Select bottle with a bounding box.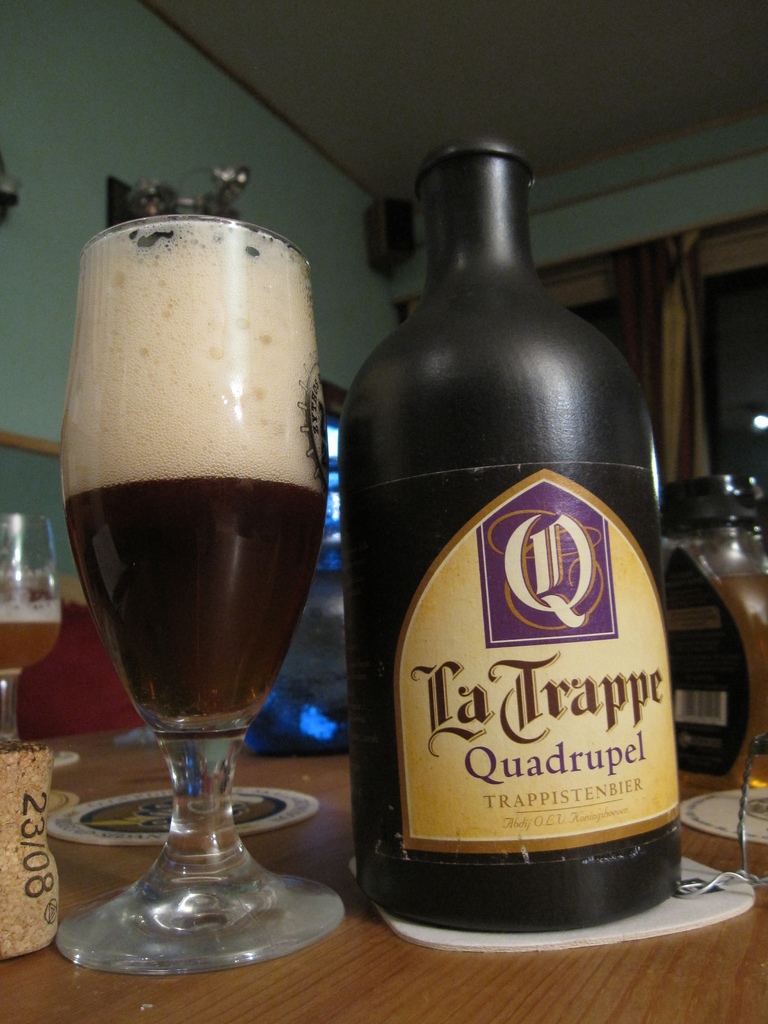
[330, 126, 694, 955].
